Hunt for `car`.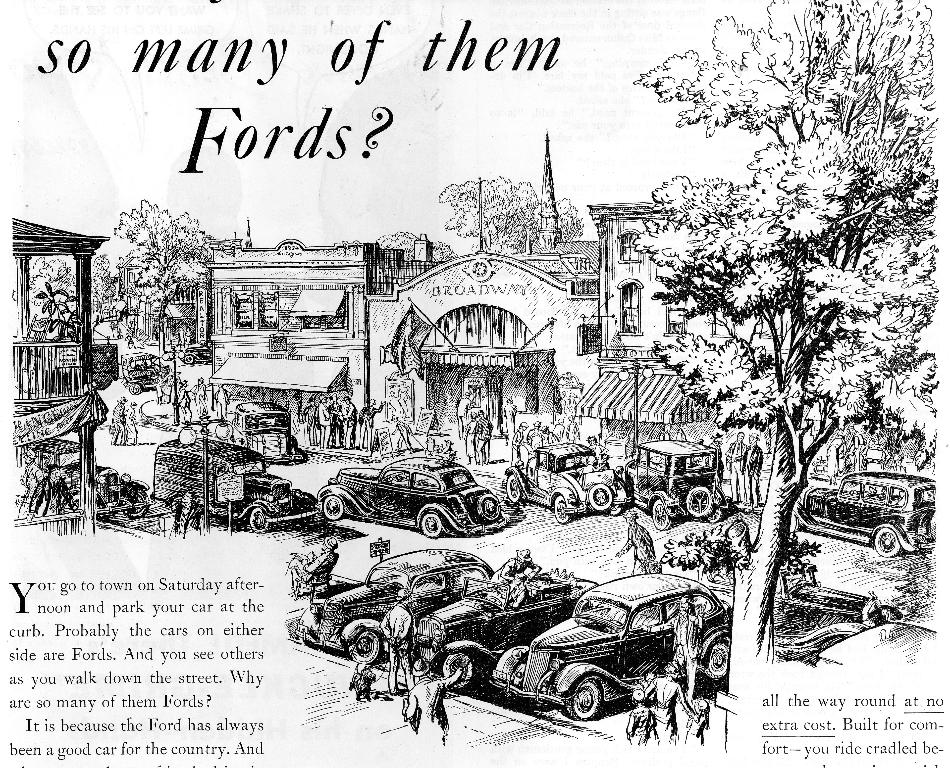
Hunted down at box=[180, 341, 211, 363].
